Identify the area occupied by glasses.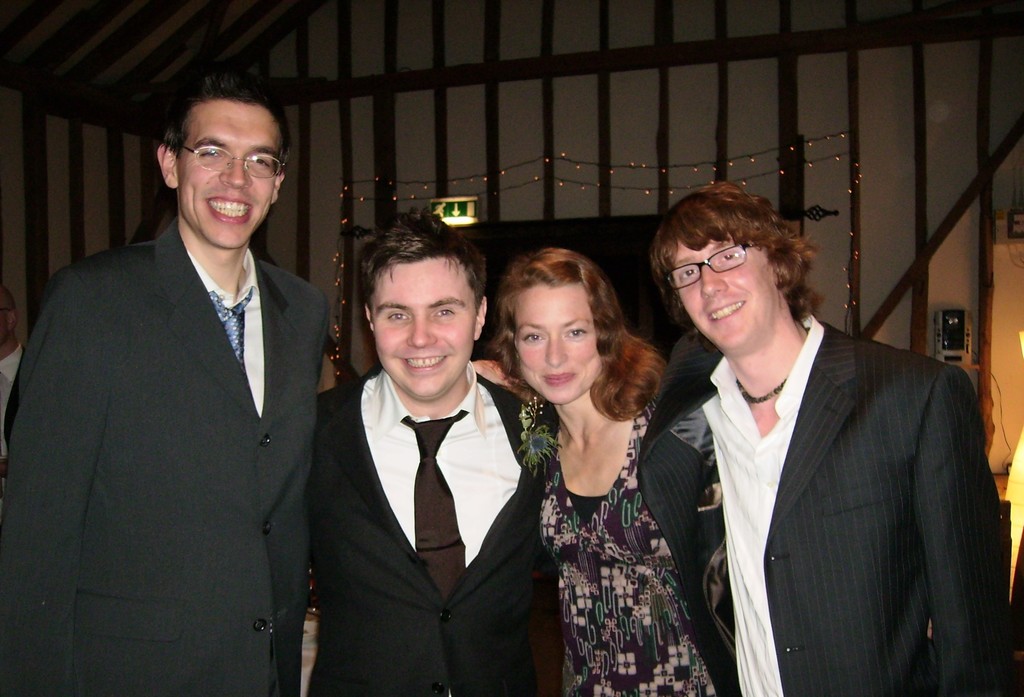
Area: box=[662, 238, 764, 288].
